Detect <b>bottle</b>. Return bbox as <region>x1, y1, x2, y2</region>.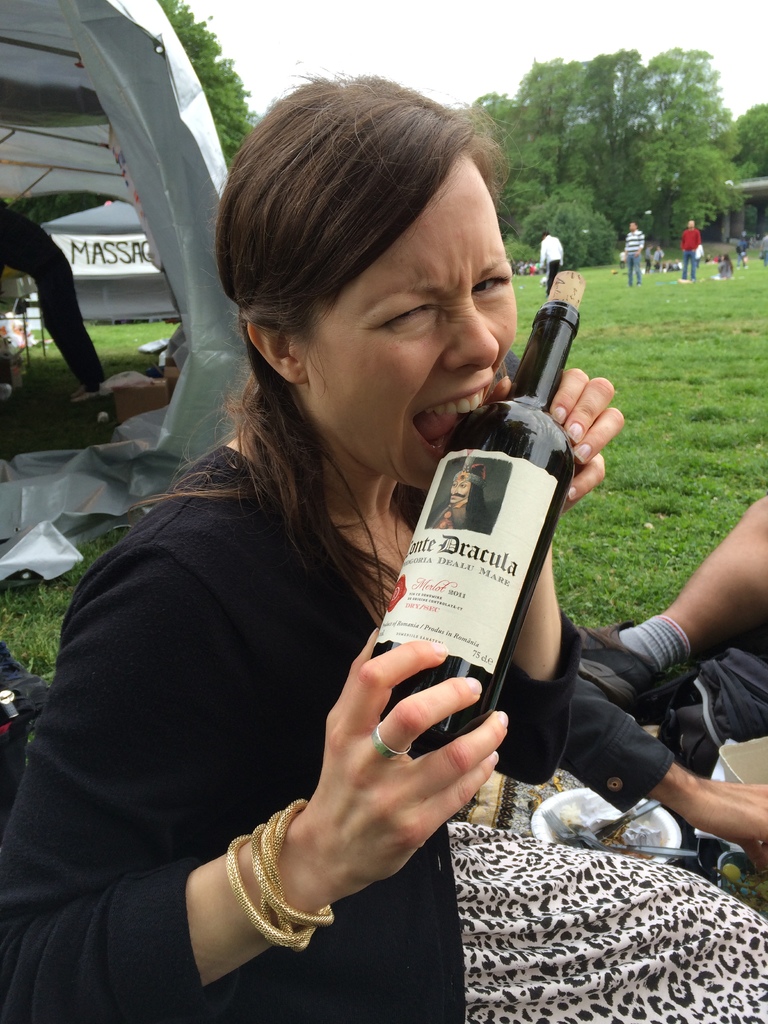
<region>421, 239, 637, 728</region>.
